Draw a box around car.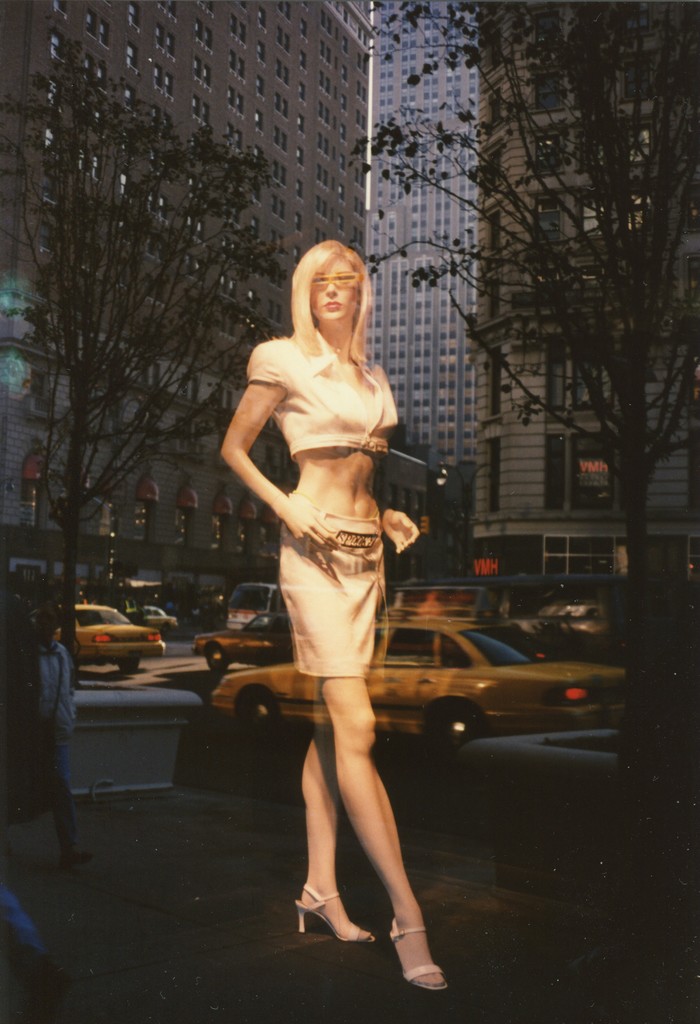
pyautogui.locateOnScreen(184, 611, 289, 659).
